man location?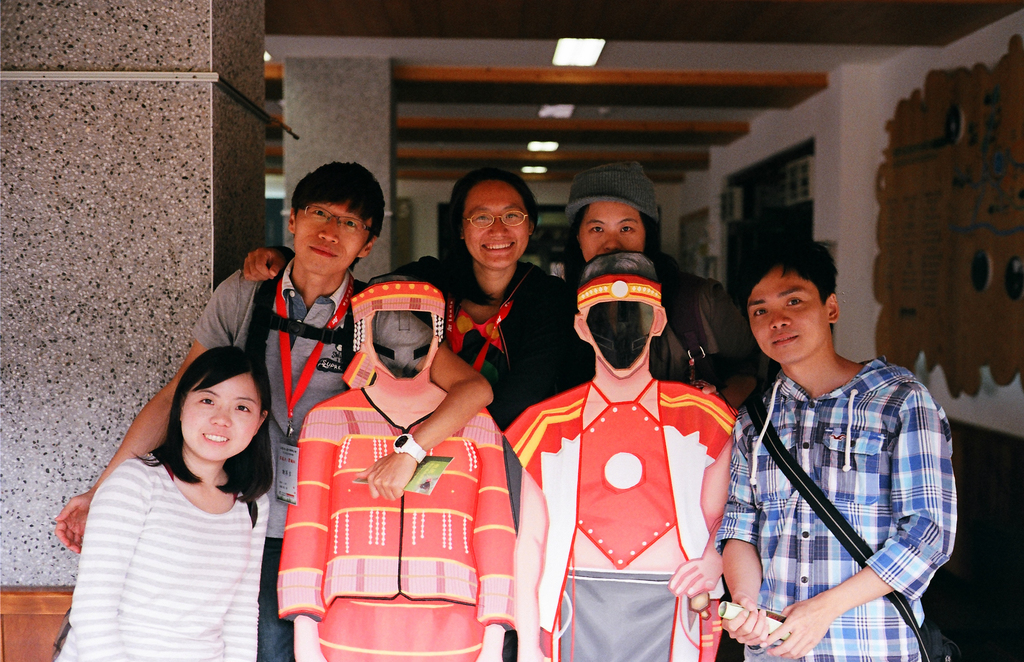
[left=707, top=232, right=963, bottom=661]
